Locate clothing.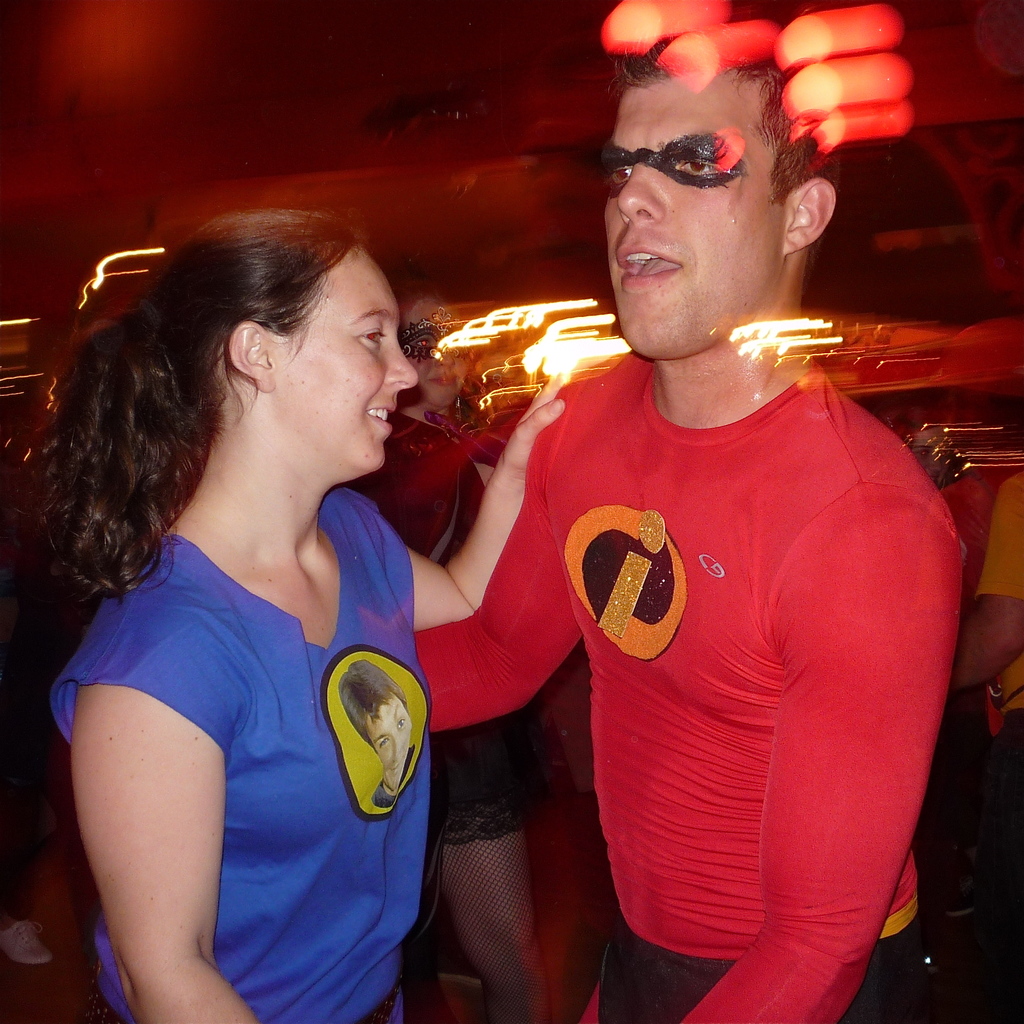
Bounding box: (350,402,543,839).
